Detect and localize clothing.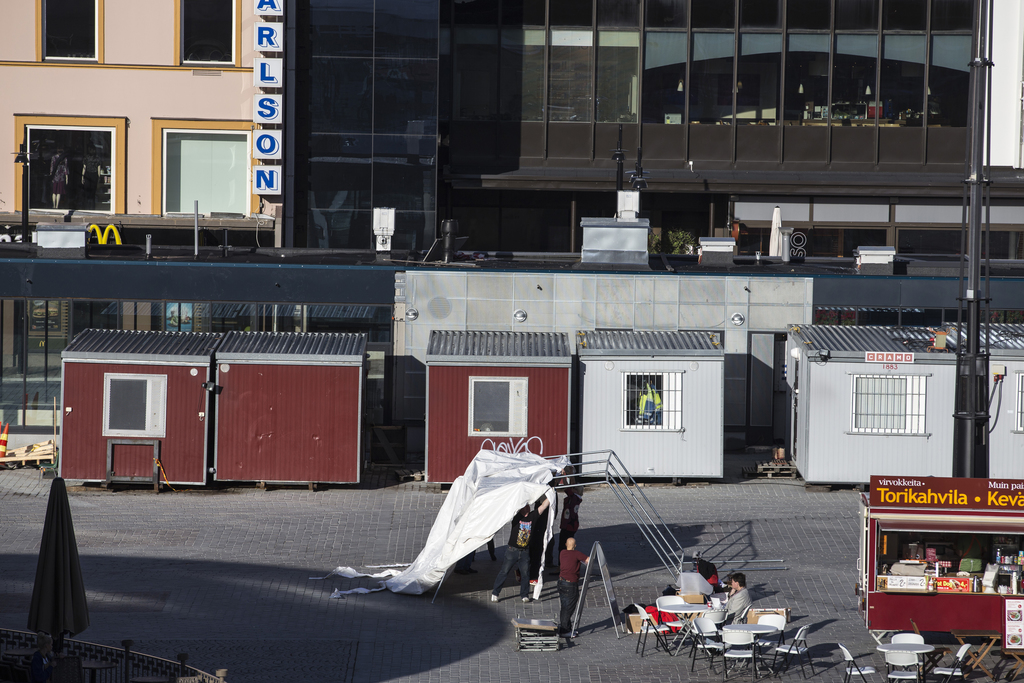
Localized at <region>490, 508, 542, 599</region>.
